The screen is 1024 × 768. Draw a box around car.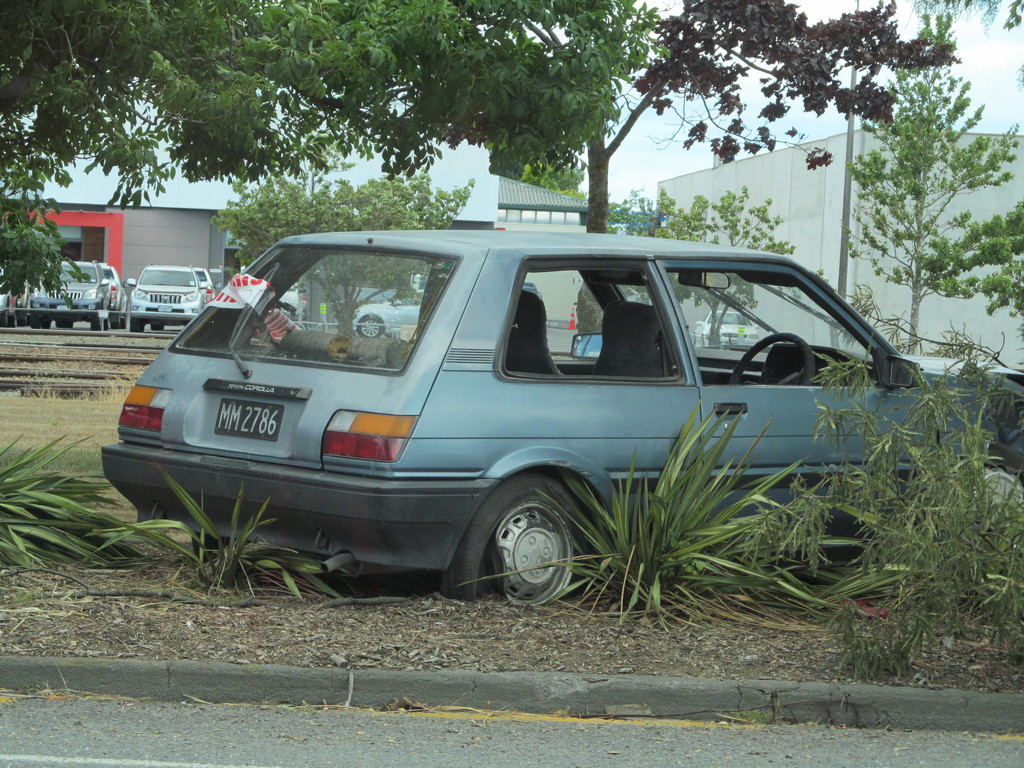
[355, 295, 423, 333].
